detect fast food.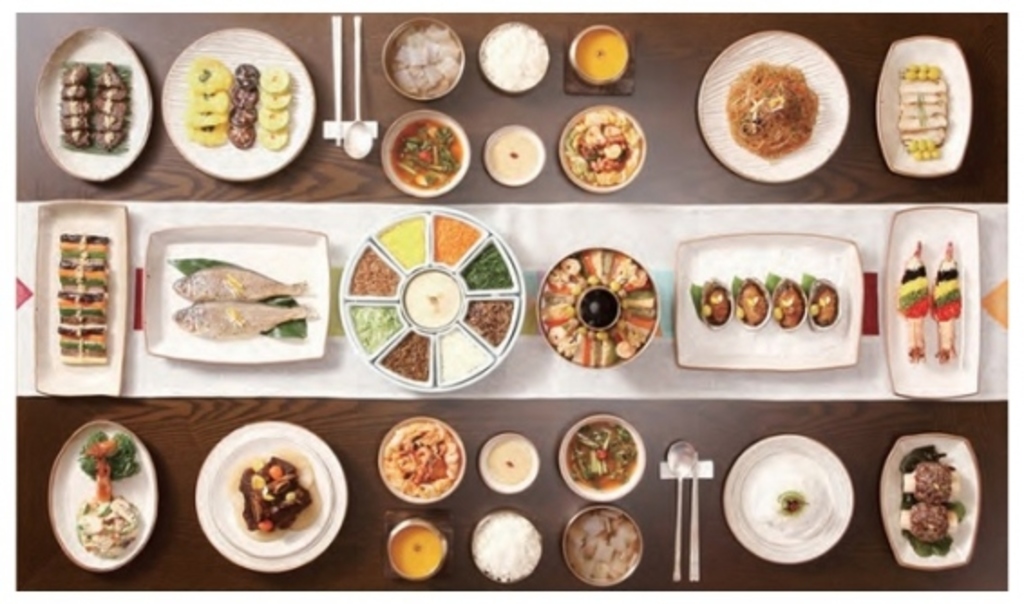
Detected at {"left": 190, "top": 63, "right": 297, "bottom": 150}.
